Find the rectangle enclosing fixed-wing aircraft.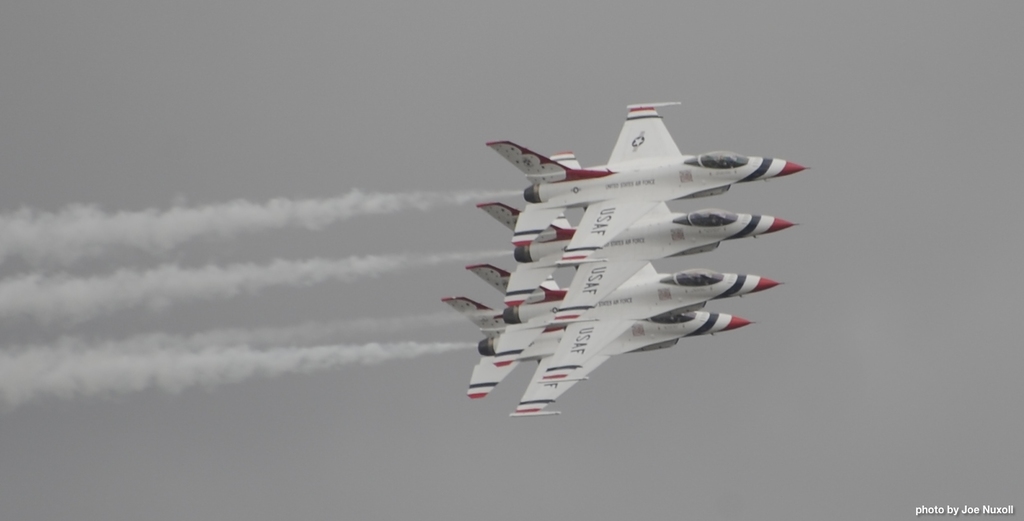
(467,253,785,379).
